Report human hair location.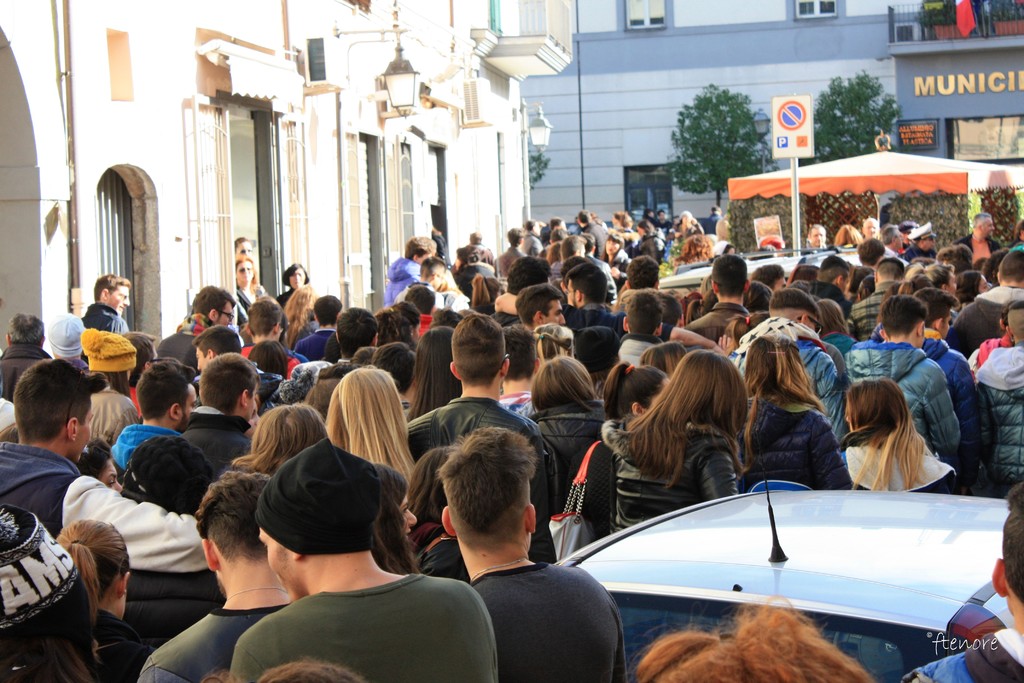
Report: [244,294,281,338].
